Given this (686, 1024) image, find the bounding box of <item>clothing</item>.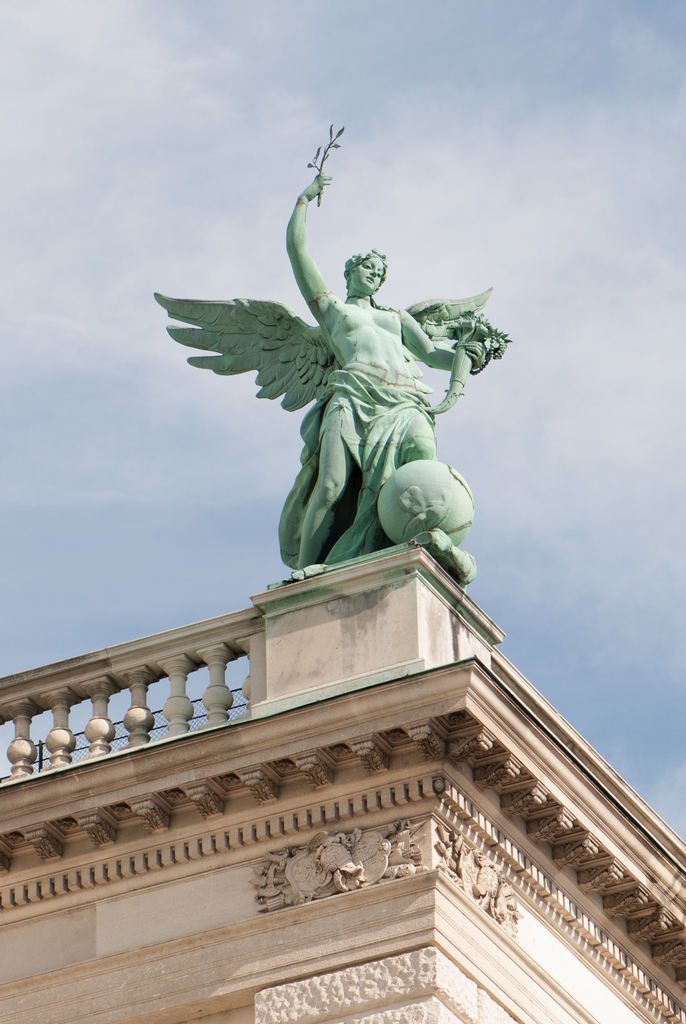
x1=281 y1=364 x2=437 y2=574.
